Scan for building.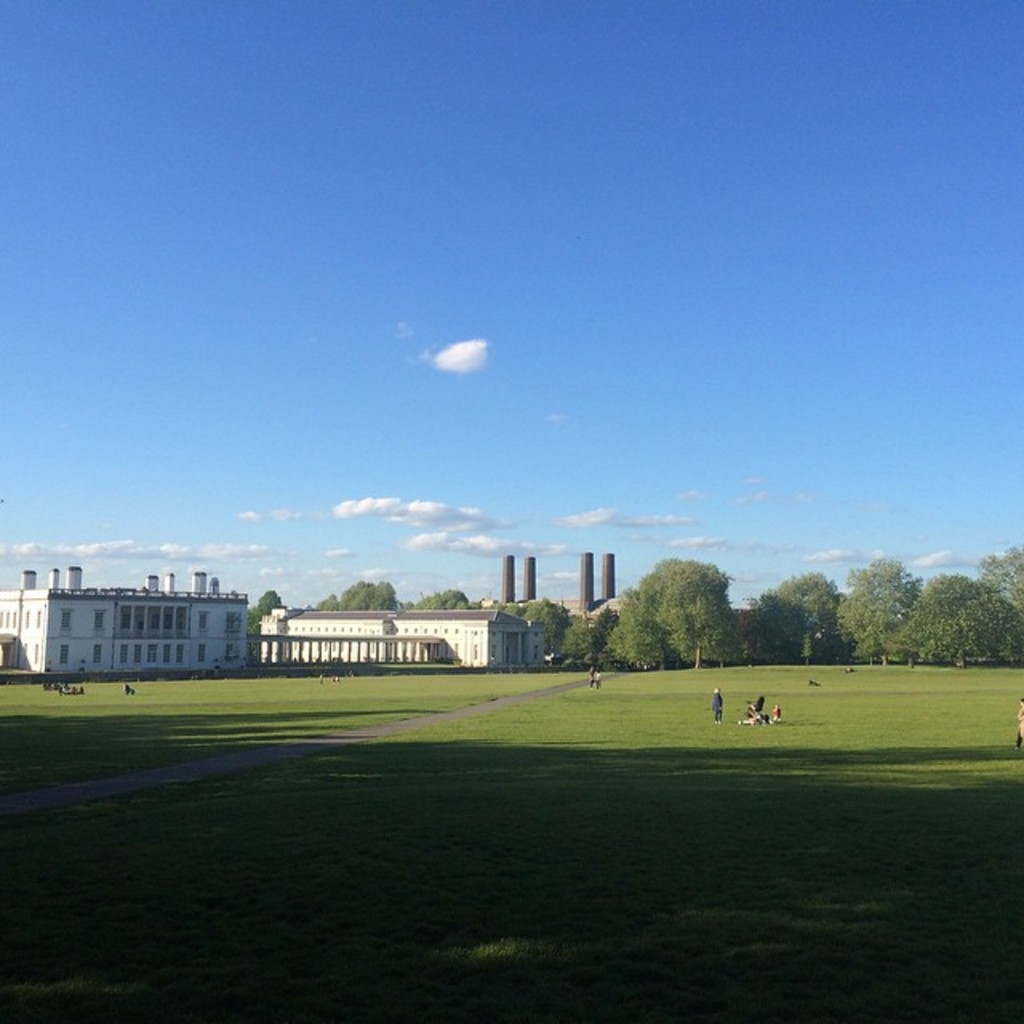
Scan result: 250,606,528,670.
